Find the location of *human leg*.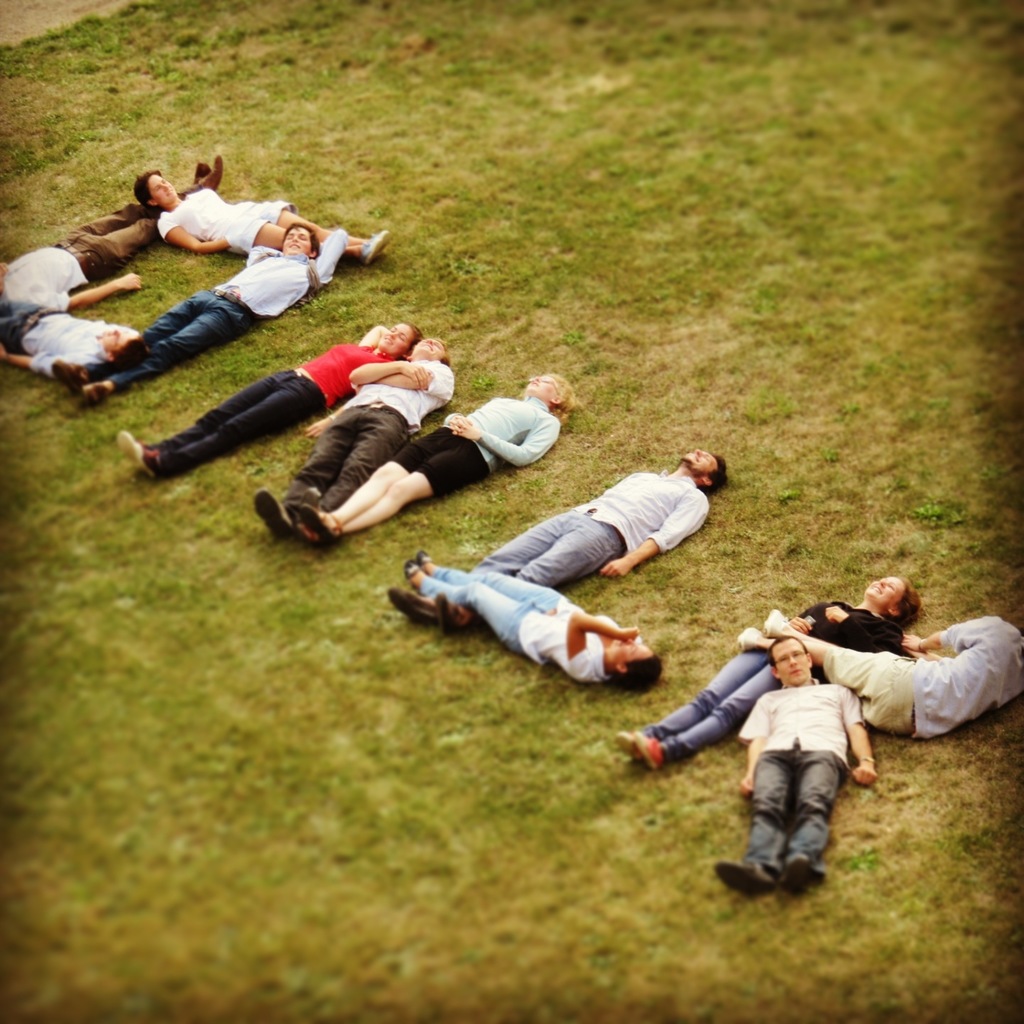
Location: box=[388, 508, 621, 658].
